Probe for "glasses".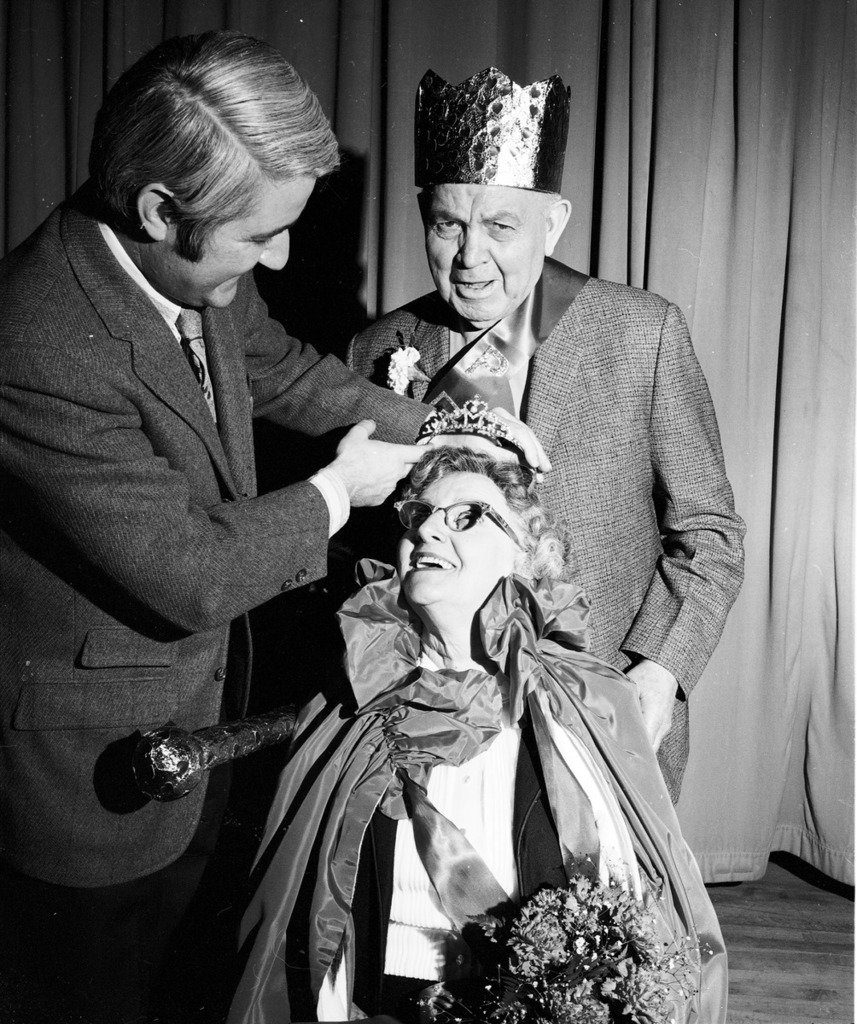
Probe result: (379, 495, 538, 553).
